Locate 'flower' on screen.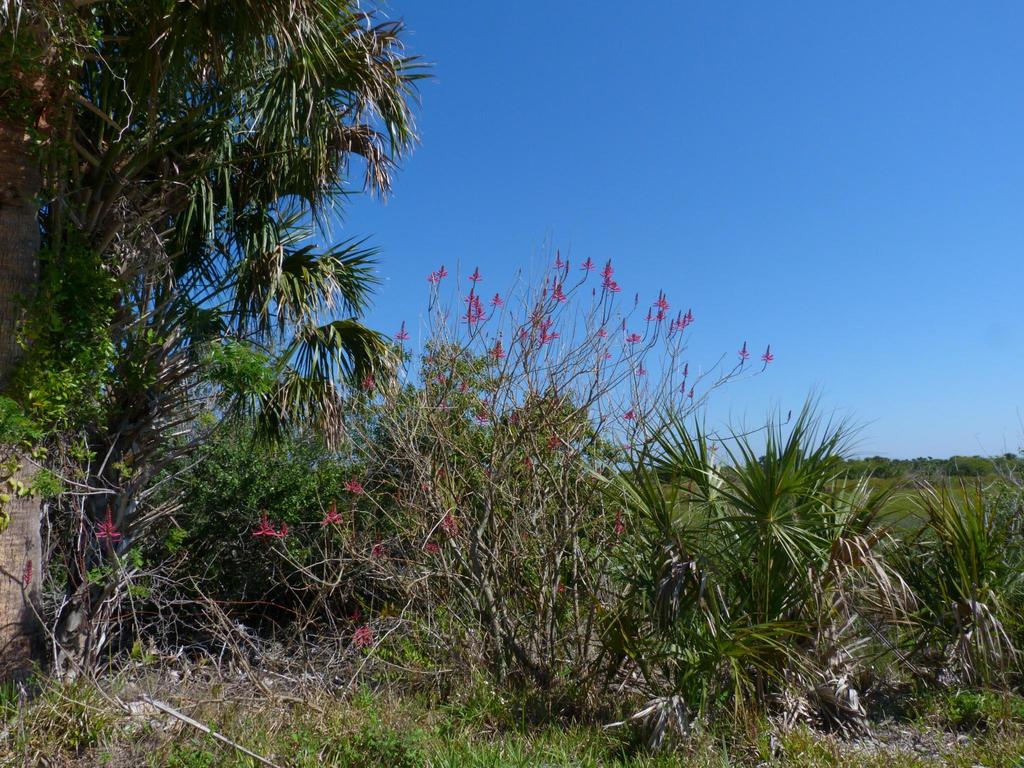
On screen at bbox=(540, 320, 558, 341).
